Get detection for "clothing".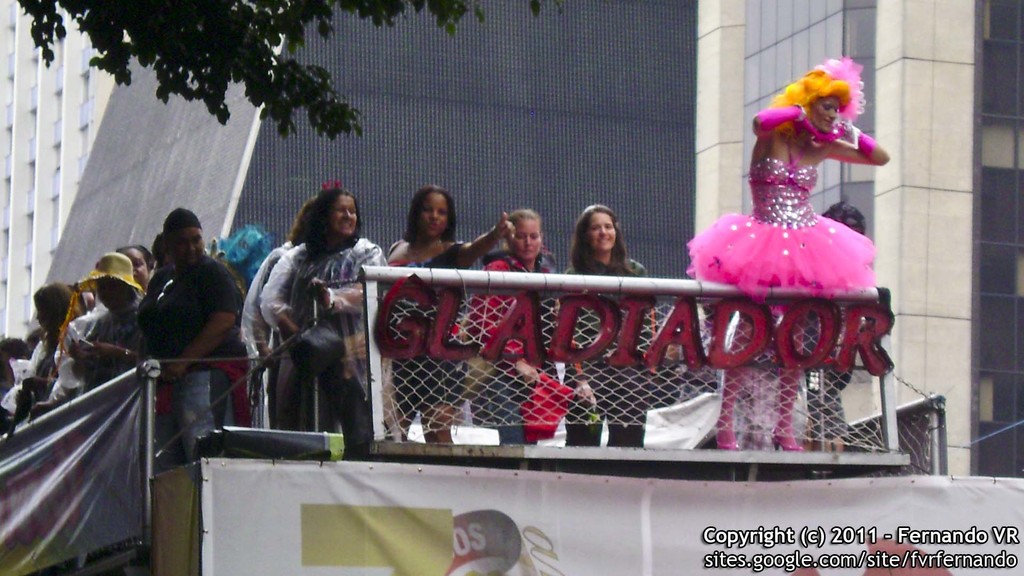
Detection: l=20, t=319, r=73, b=411.
